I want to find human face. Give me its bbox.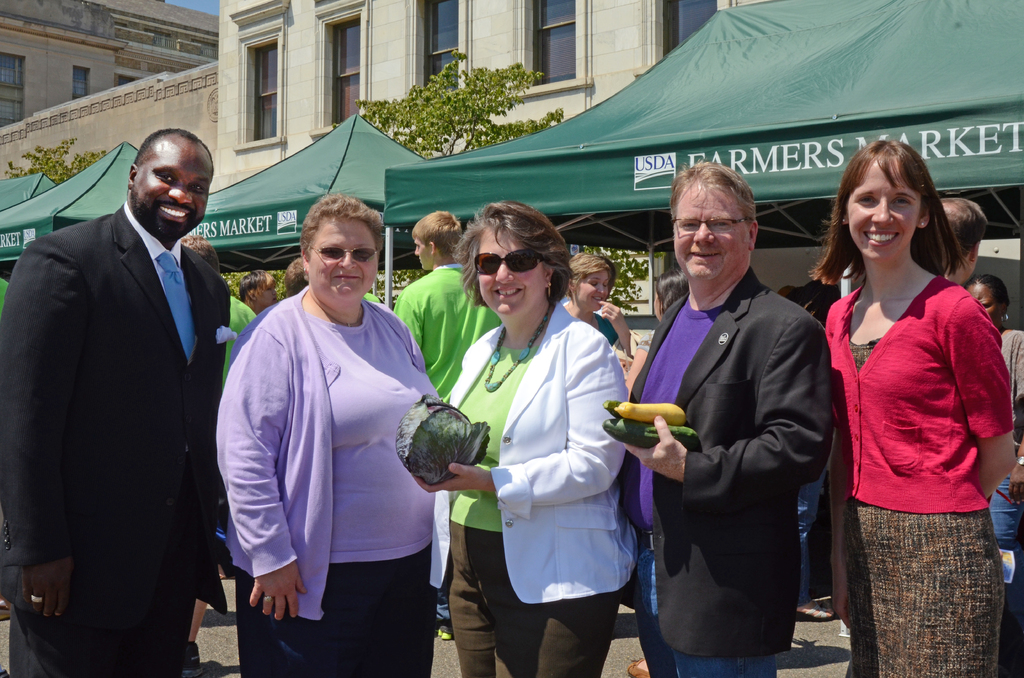
Rect(314, 219, 378, 298).
